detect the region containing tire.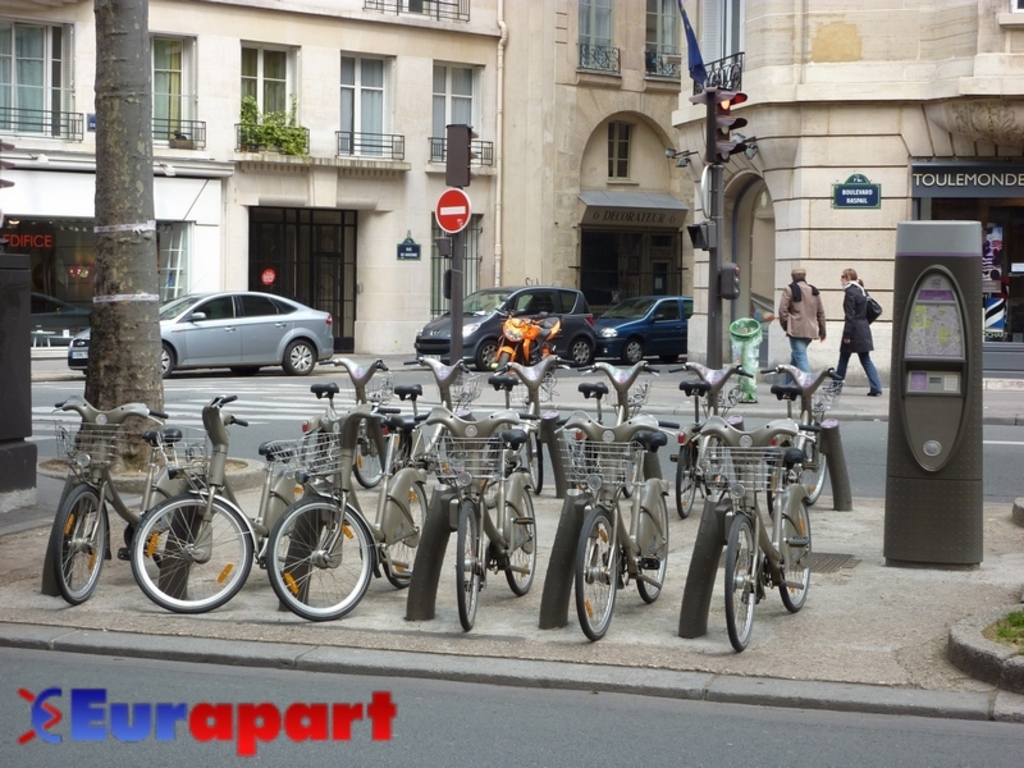
x1=383 y1=434 x2=413 y2=480.
